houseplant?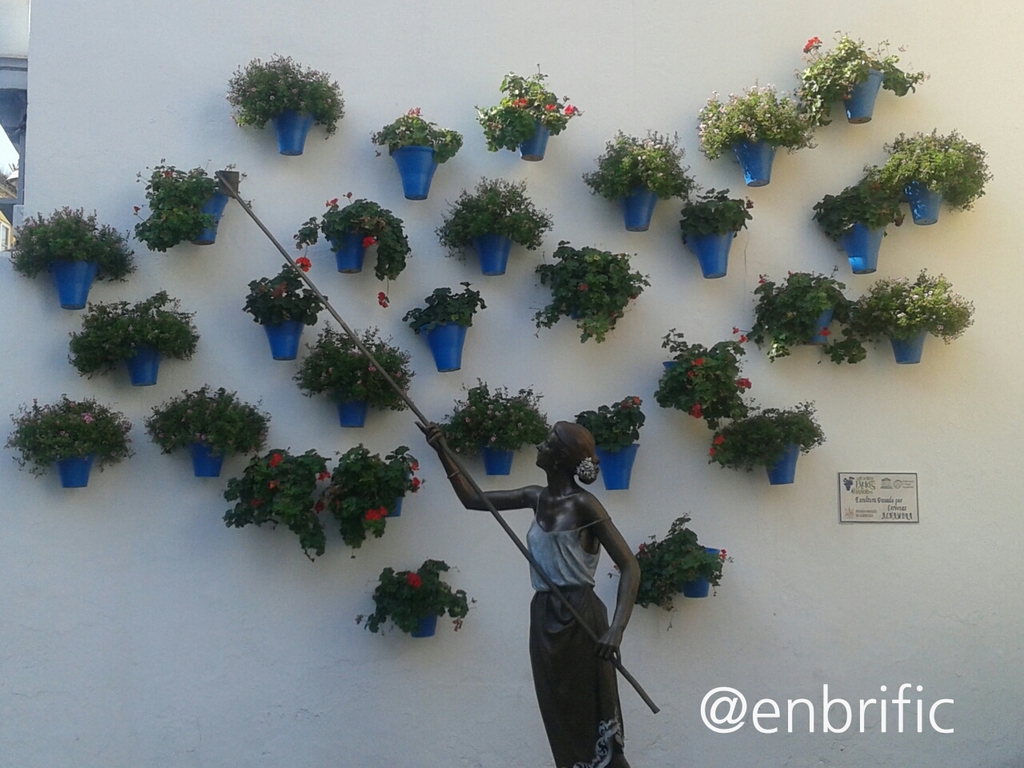
<region>614, 513, 729, 613</region>
